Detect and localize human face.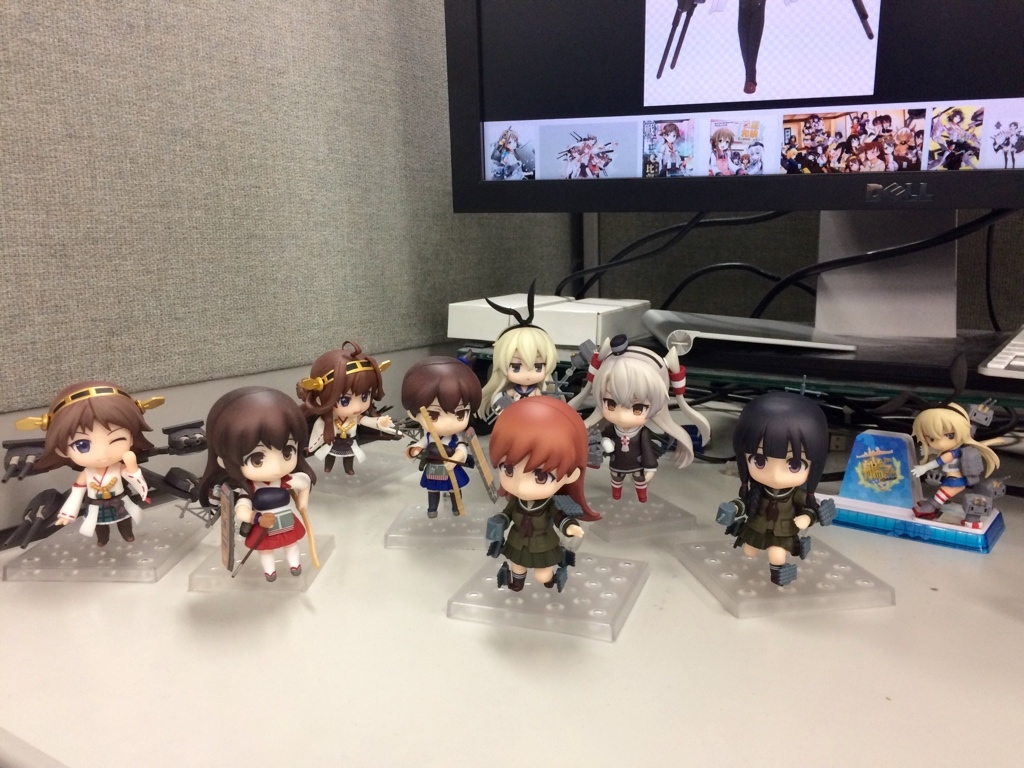
Localized at {"left": 603, "top": 385, "right": 649, "bottom": 421}.
